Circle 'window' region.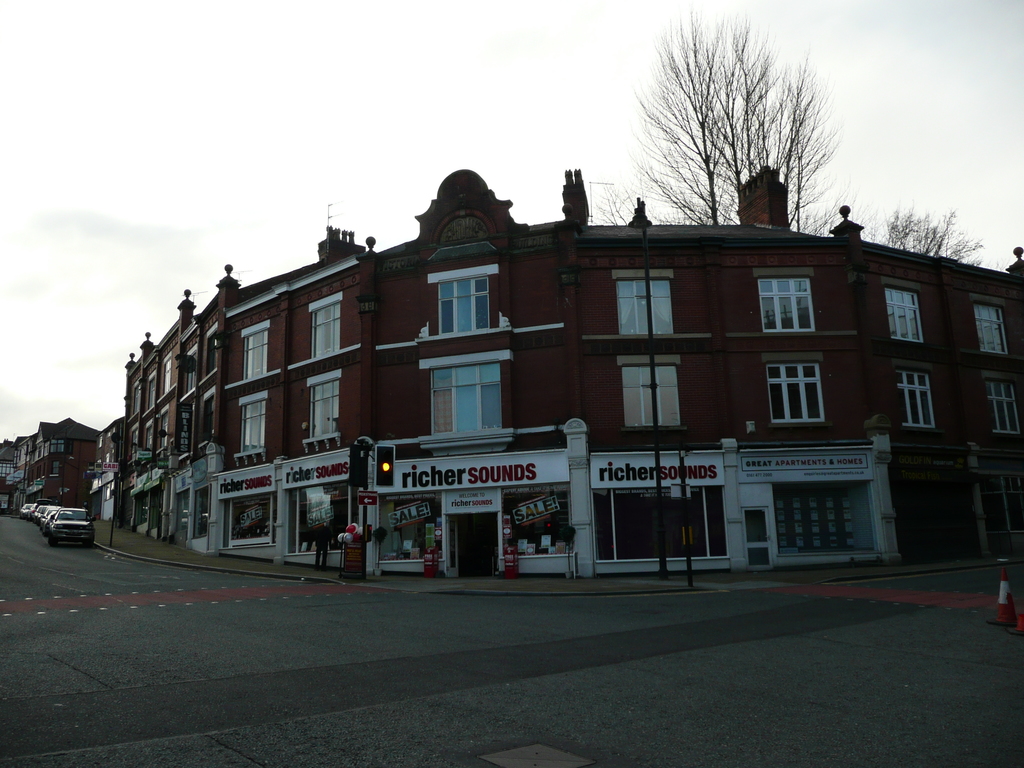
Region: (left=977, top=369, right=1021, bottom=450).
